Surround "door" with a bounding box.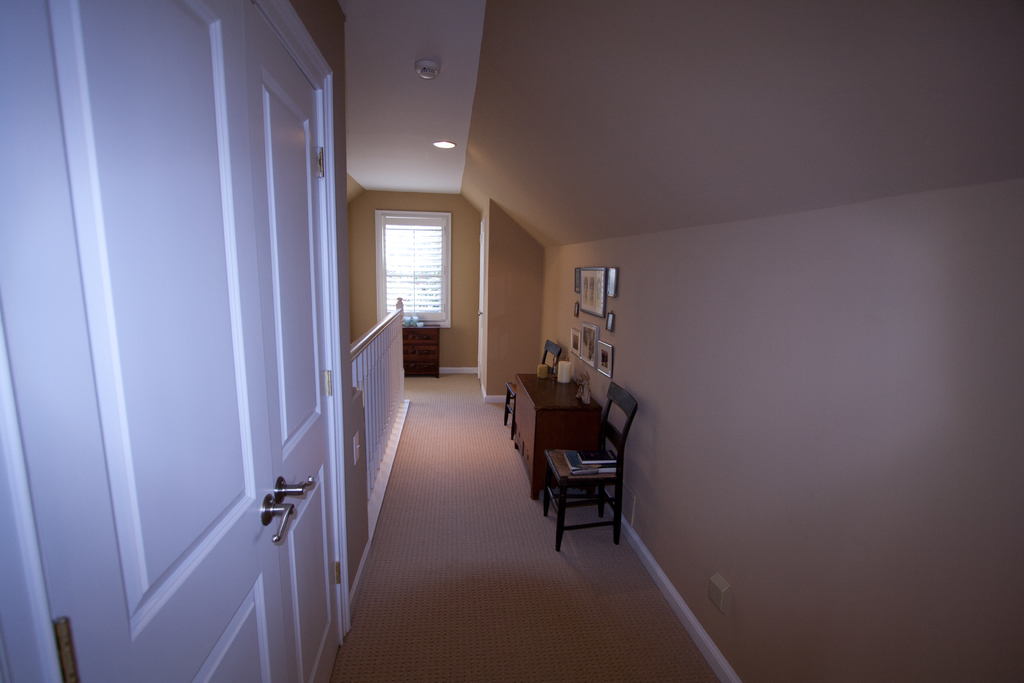
476, 218, 485, 382.
